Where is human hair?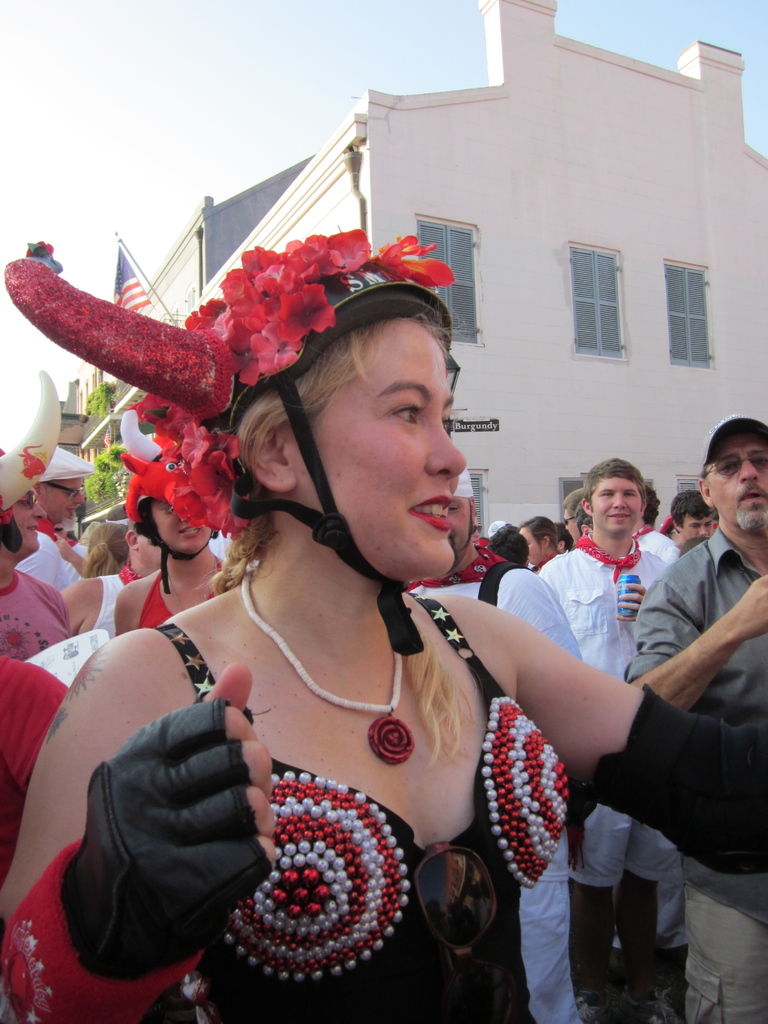
(left=563, top=489, right=594, bottom=522).
